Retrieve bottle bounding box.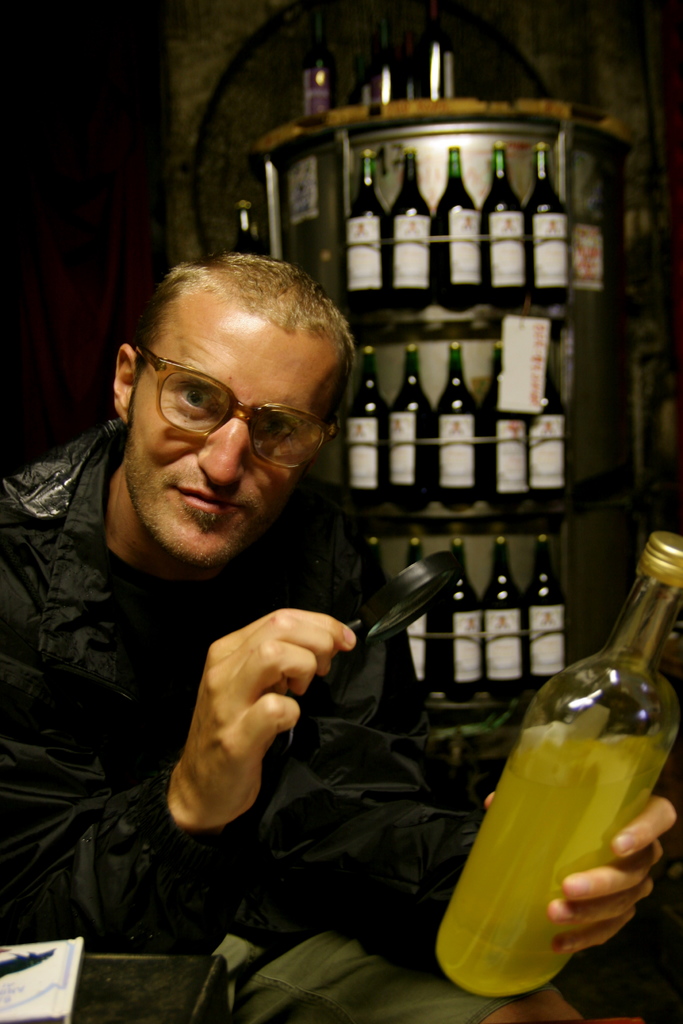
Bounding box: 388, 151, 438, 314.
